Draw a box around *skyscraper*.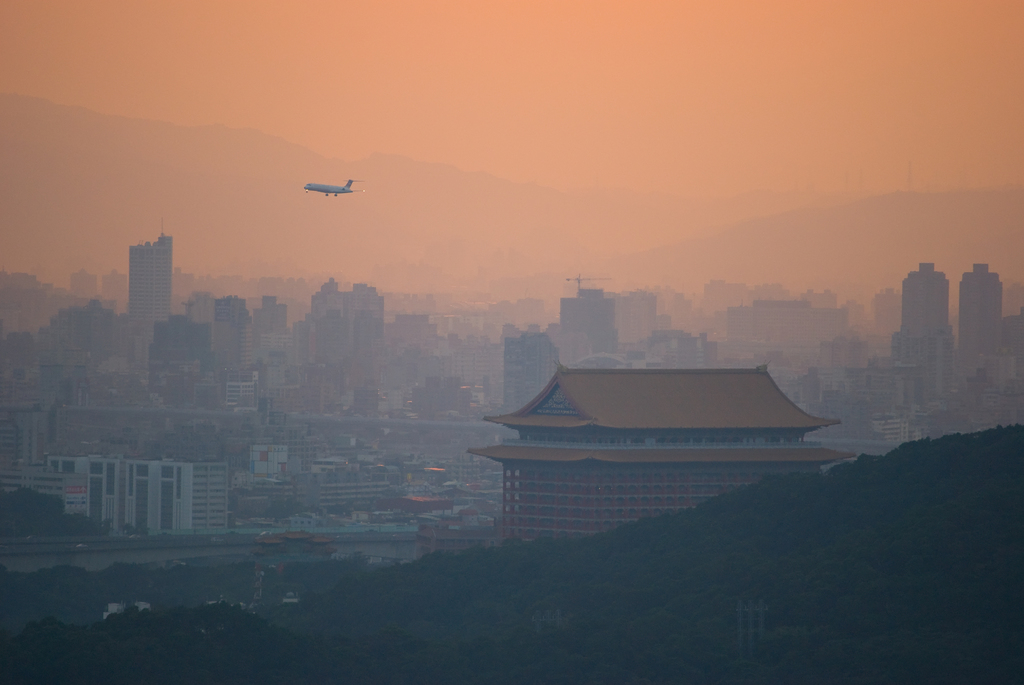
box(554, 273, 620, 340).
